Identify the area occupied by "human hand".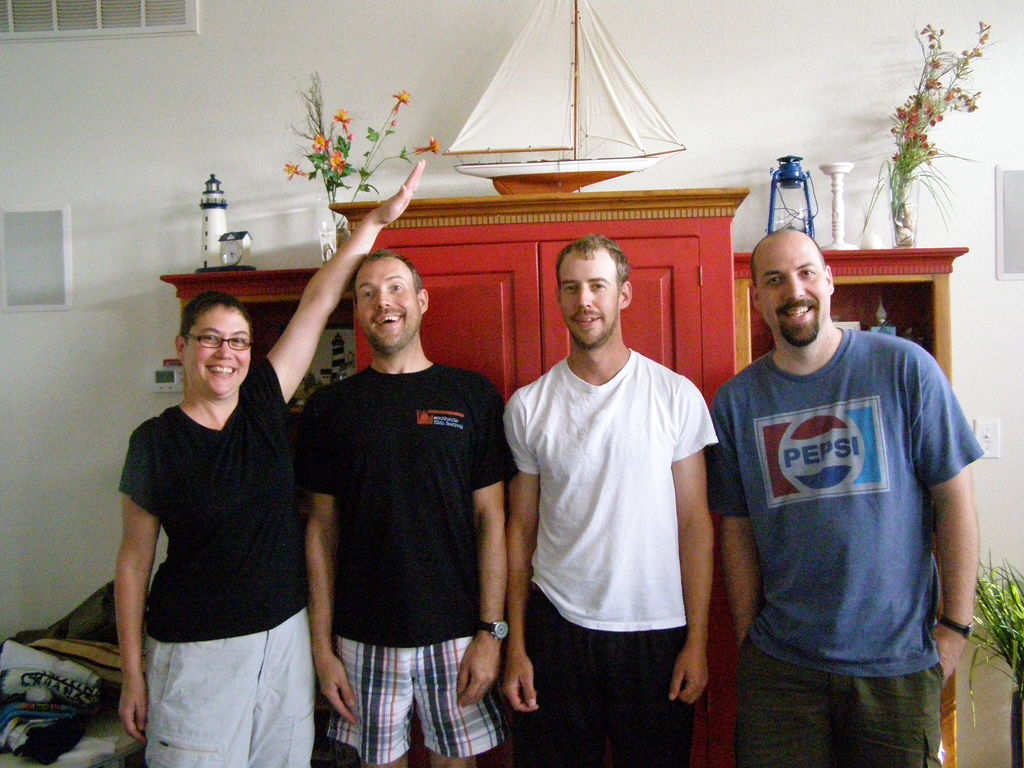
Area: x1=374, y1=157, x2=429, y2=229.
